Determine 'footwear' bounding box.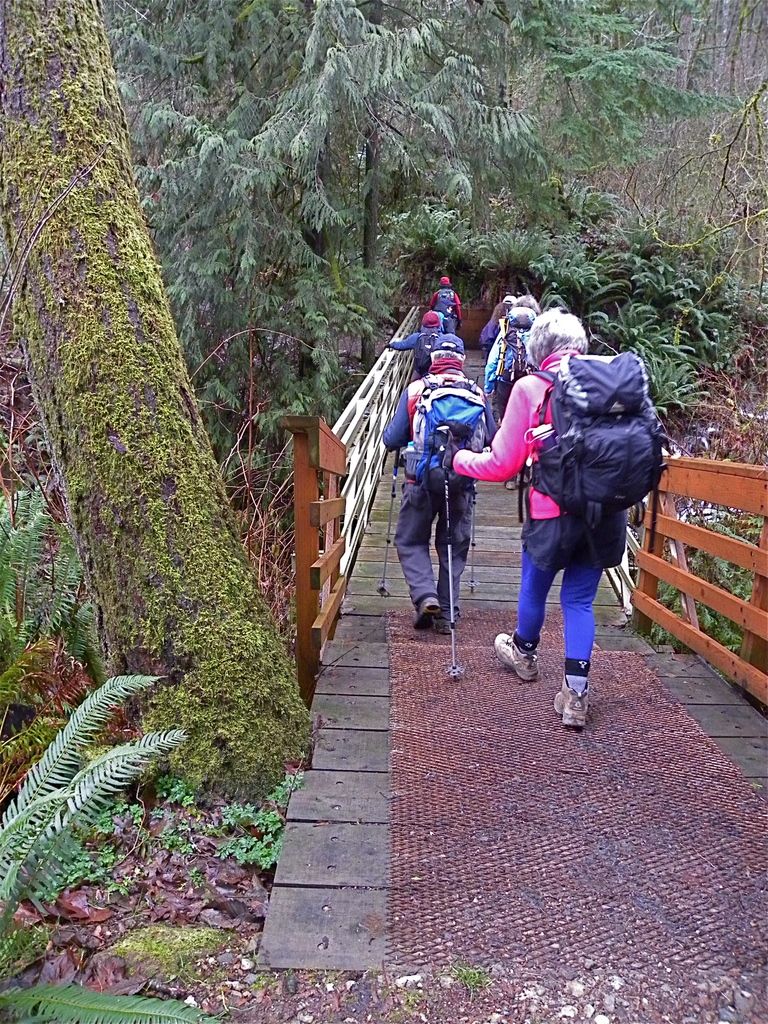
Determined: BBox(555, 673, 592, 734).
